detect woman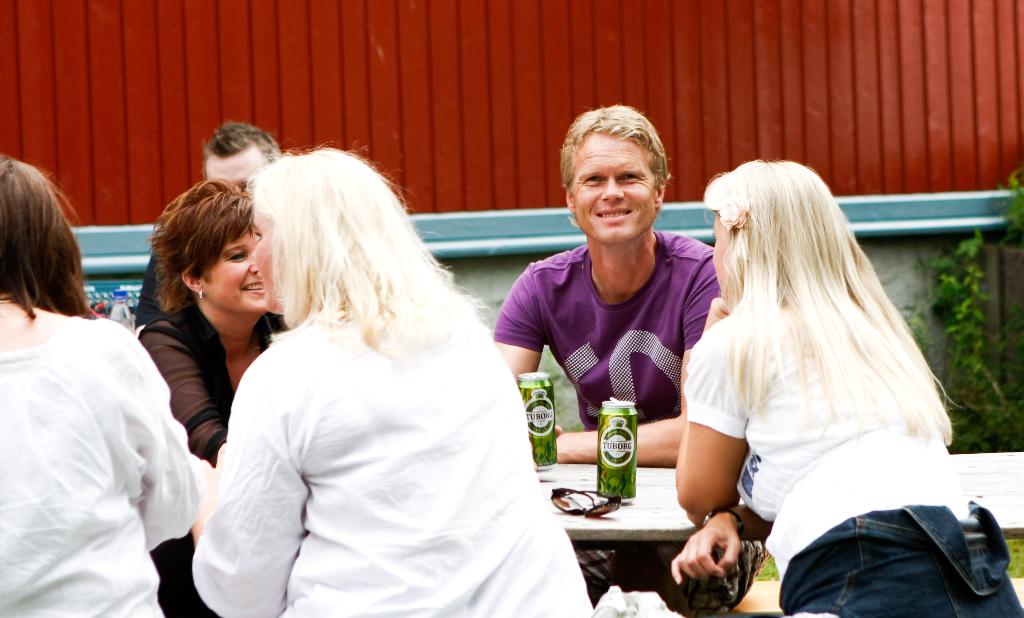
bbox=[0, 152, 203, 617]
